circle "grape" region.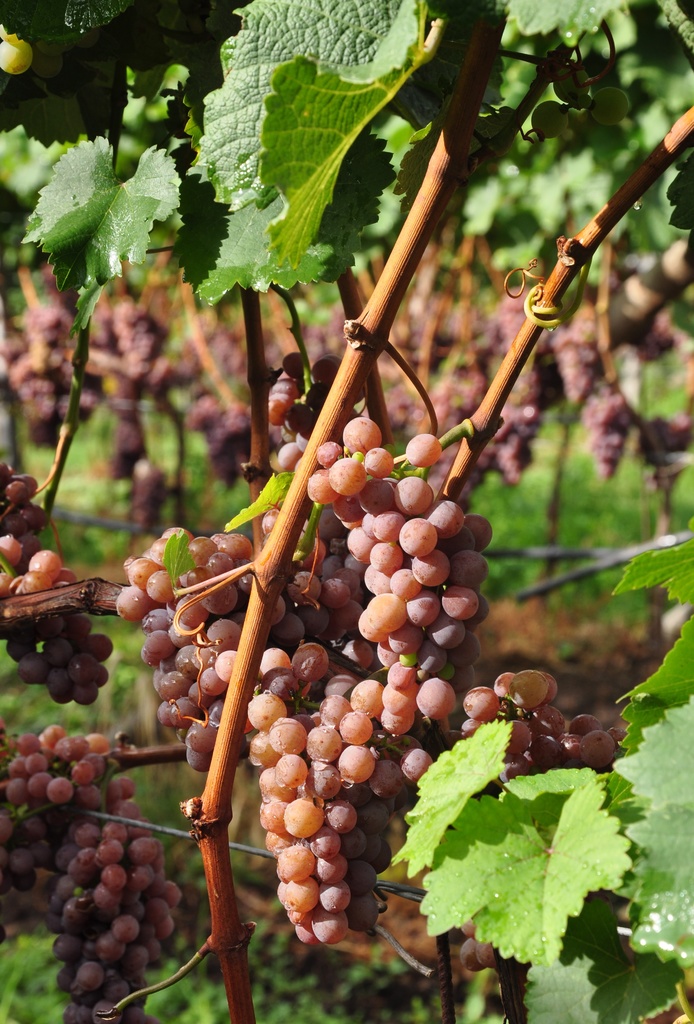
Region: BBox(478, 942, 495, 965).
